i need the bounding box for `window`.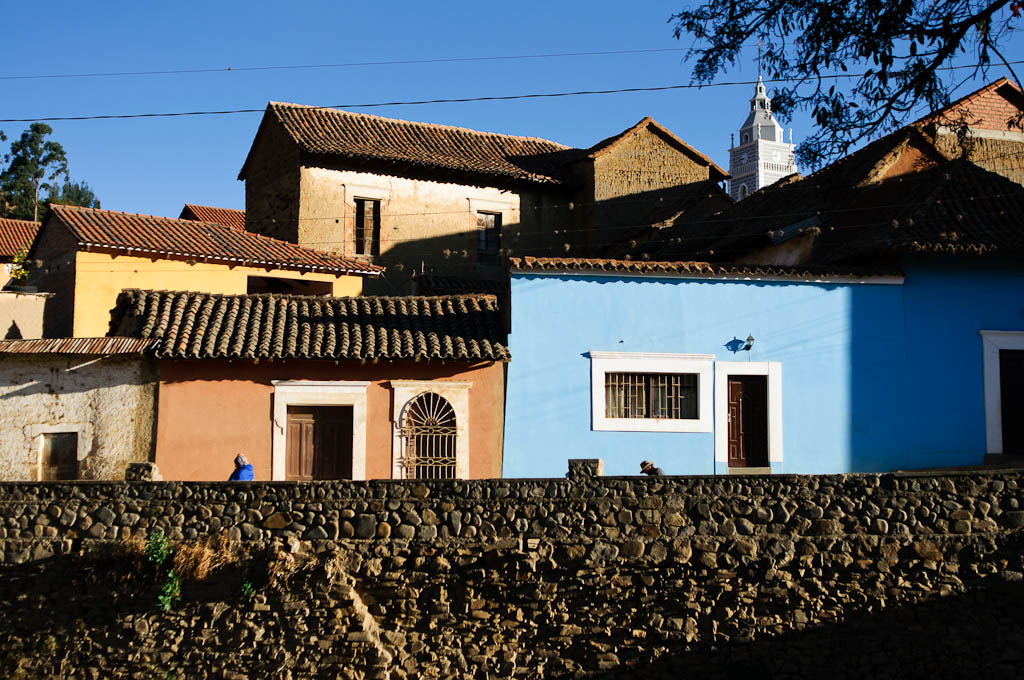
Here it is: pyautogui.locateOnScreen(392, 388, 459, 480).
